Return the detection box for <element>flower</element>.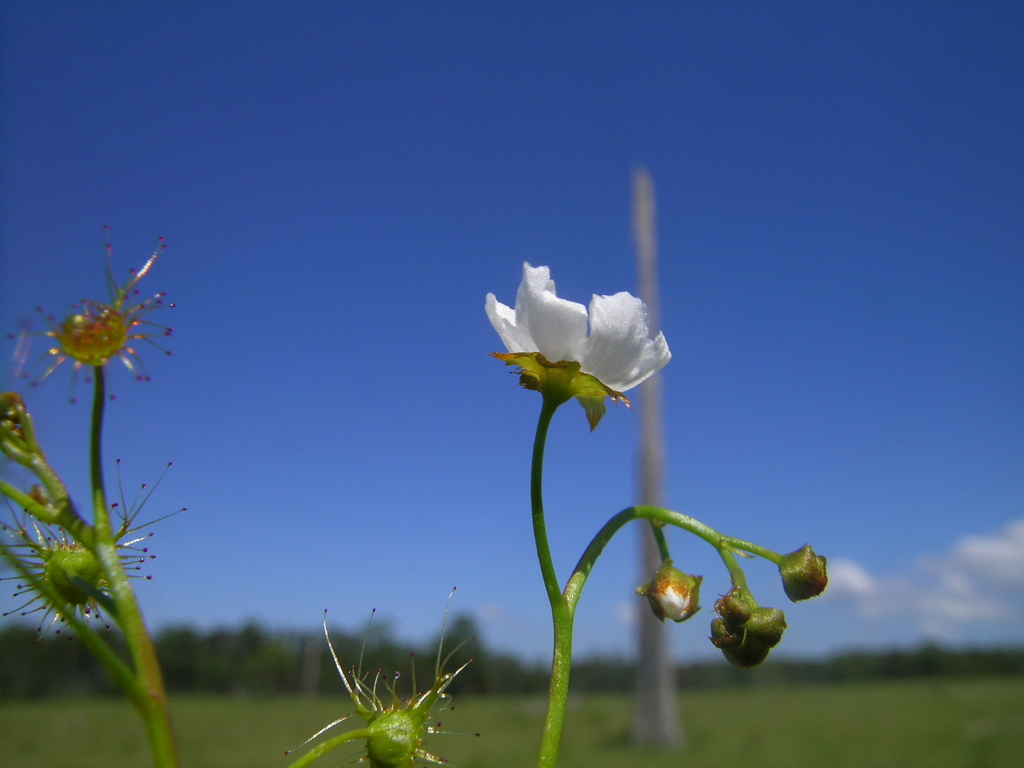
x1=473, y1=253, x2=675, y2=414.
